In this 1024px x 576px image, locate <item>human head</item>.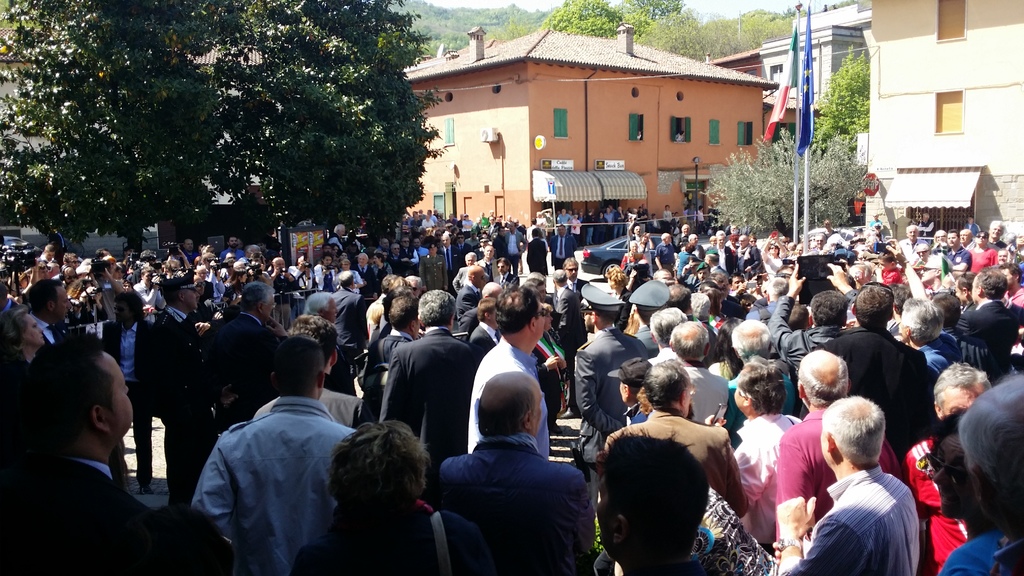
Bounding box: <bbox>696, 264, 710, 287</bbox>.
